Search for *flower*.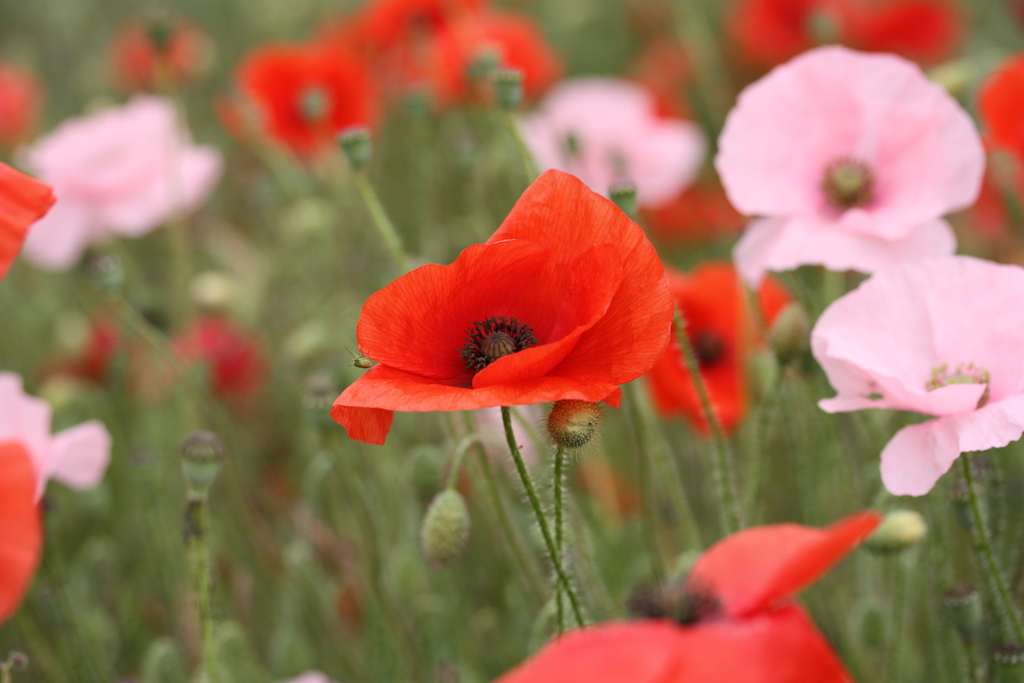
Found at 0 158 61 283.
